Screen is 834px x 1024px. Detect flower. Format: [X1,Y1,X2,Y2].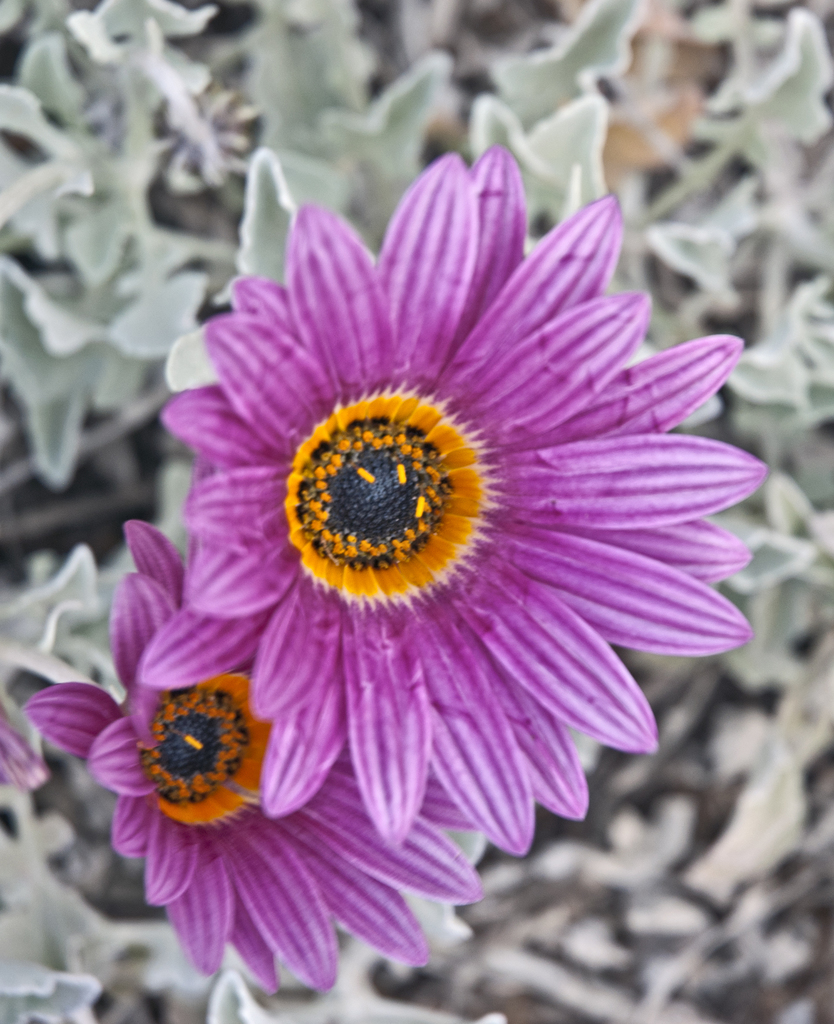
[162,143,768,852].
